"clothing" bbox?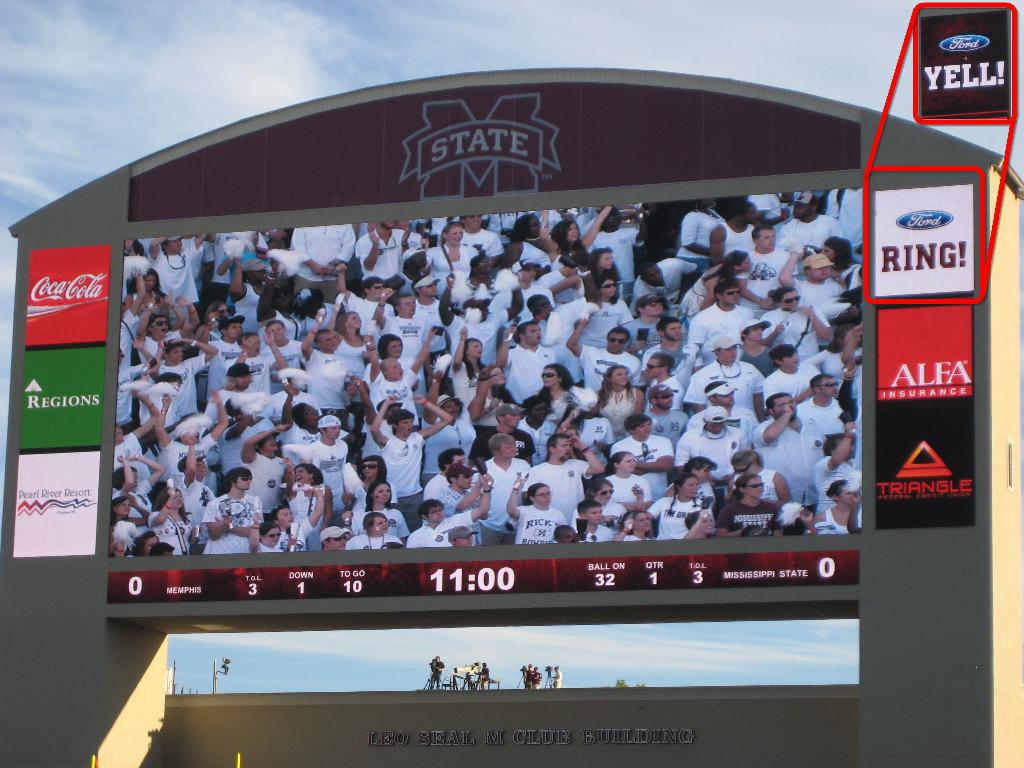
[left=445, top=302, right=511, bottom=367]
